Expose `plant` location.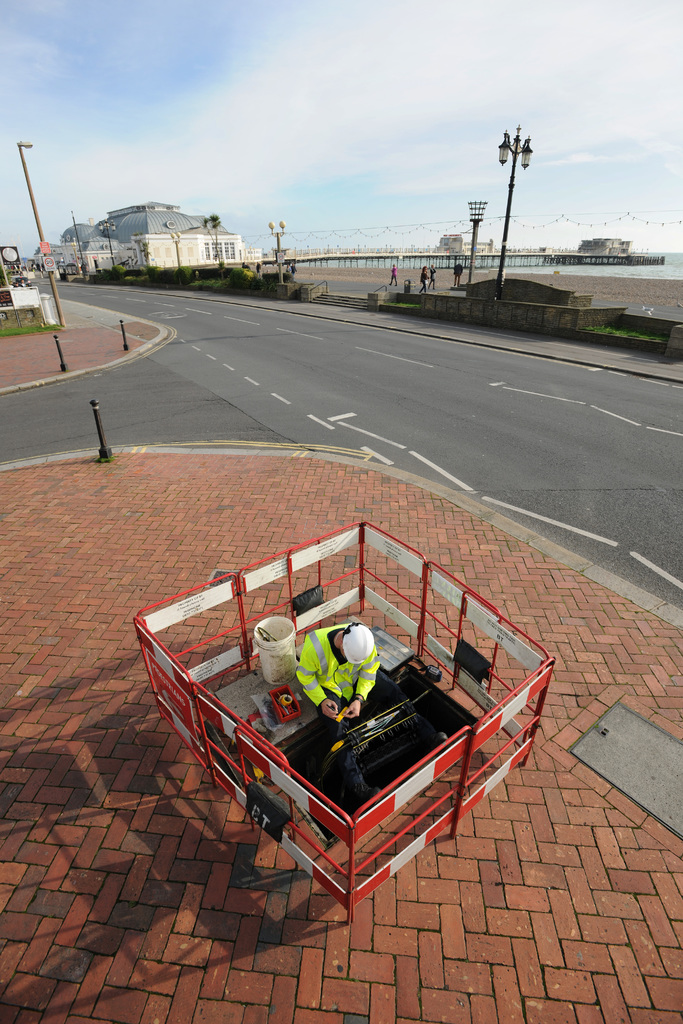
Exposed at BBox(381, 296, 423, 315).
